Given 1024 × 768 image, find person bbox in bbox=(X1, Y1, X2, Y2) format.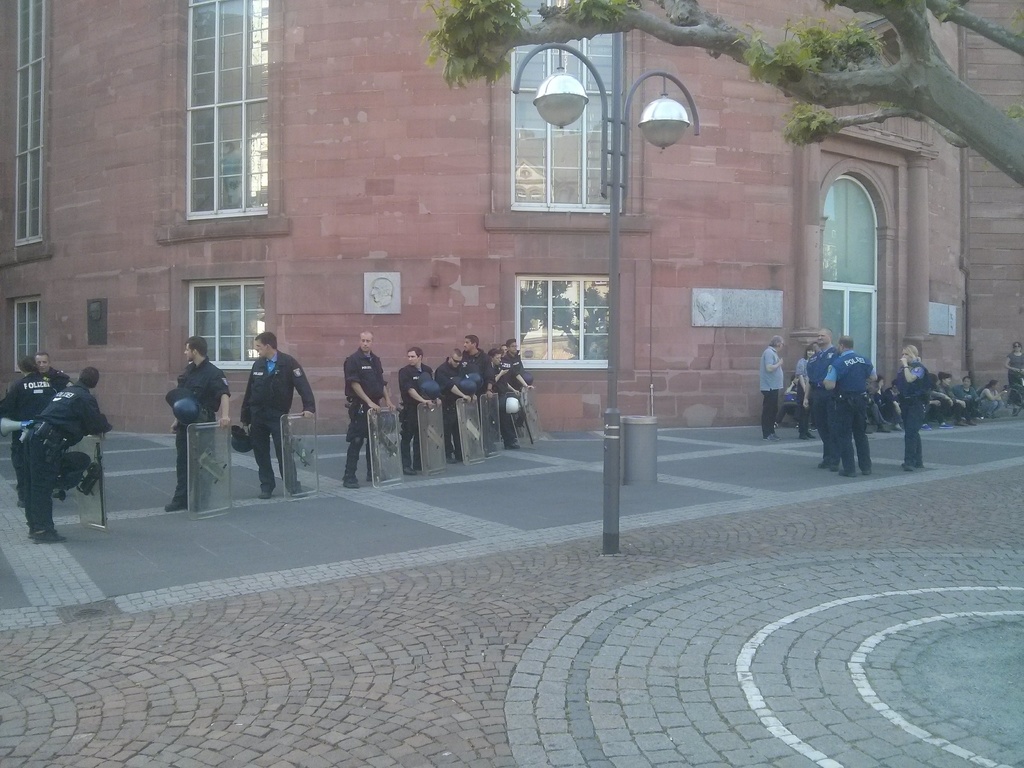
bbox=(435, 346, 477, 463).
